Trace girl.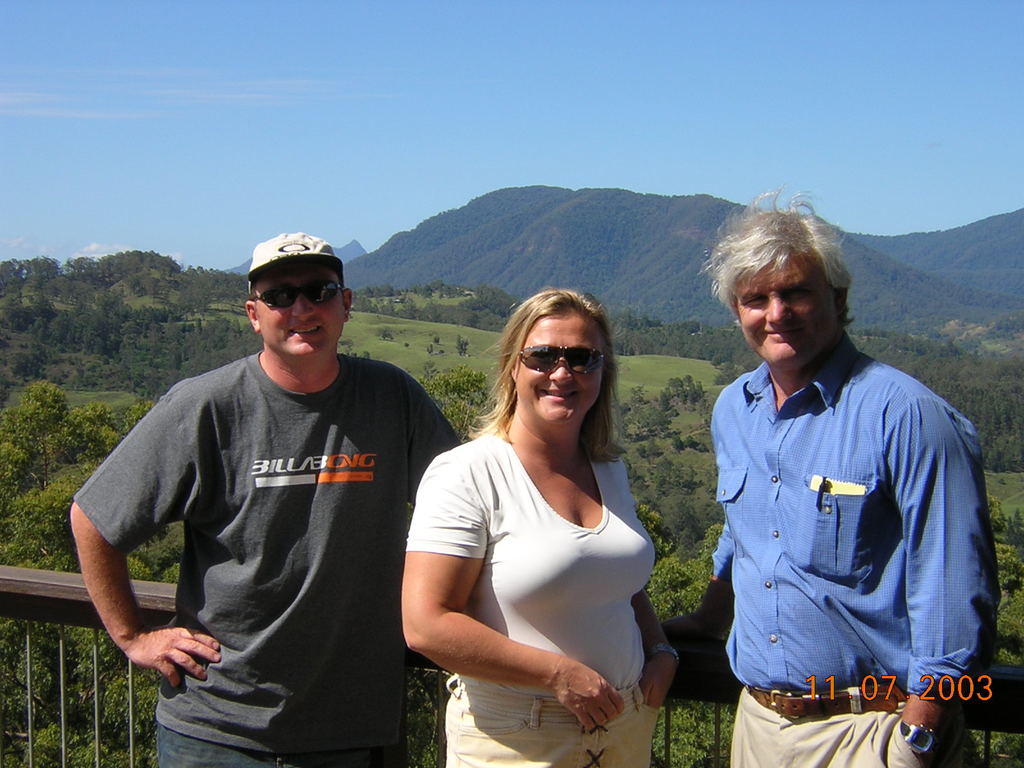
Traced to <region>394, 284, 684, 767</region>.
